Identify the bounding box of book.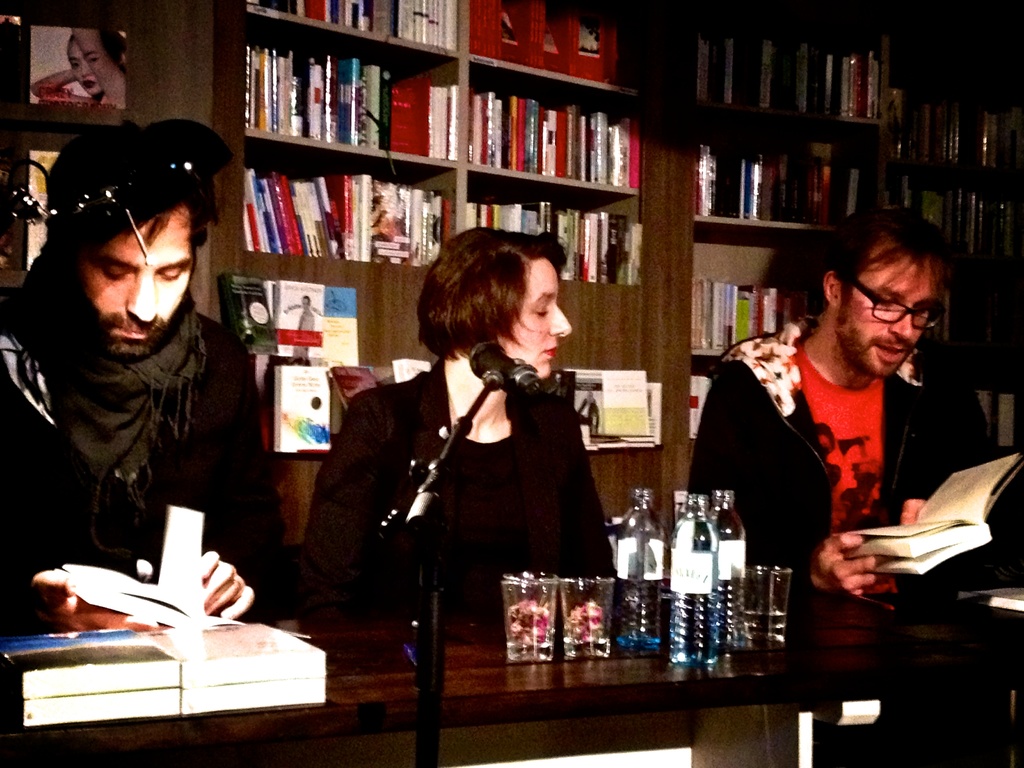
rect(269, 364, 332, 454).
